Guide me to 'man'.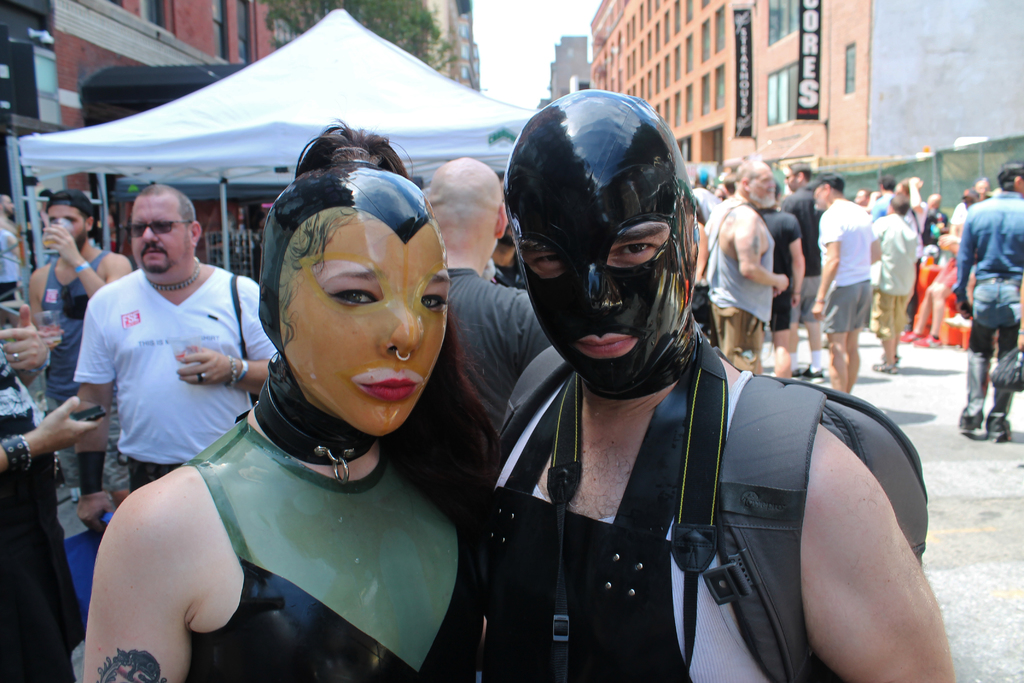
Guidance: x1=709 y1=156 x2=790 y2=377.
